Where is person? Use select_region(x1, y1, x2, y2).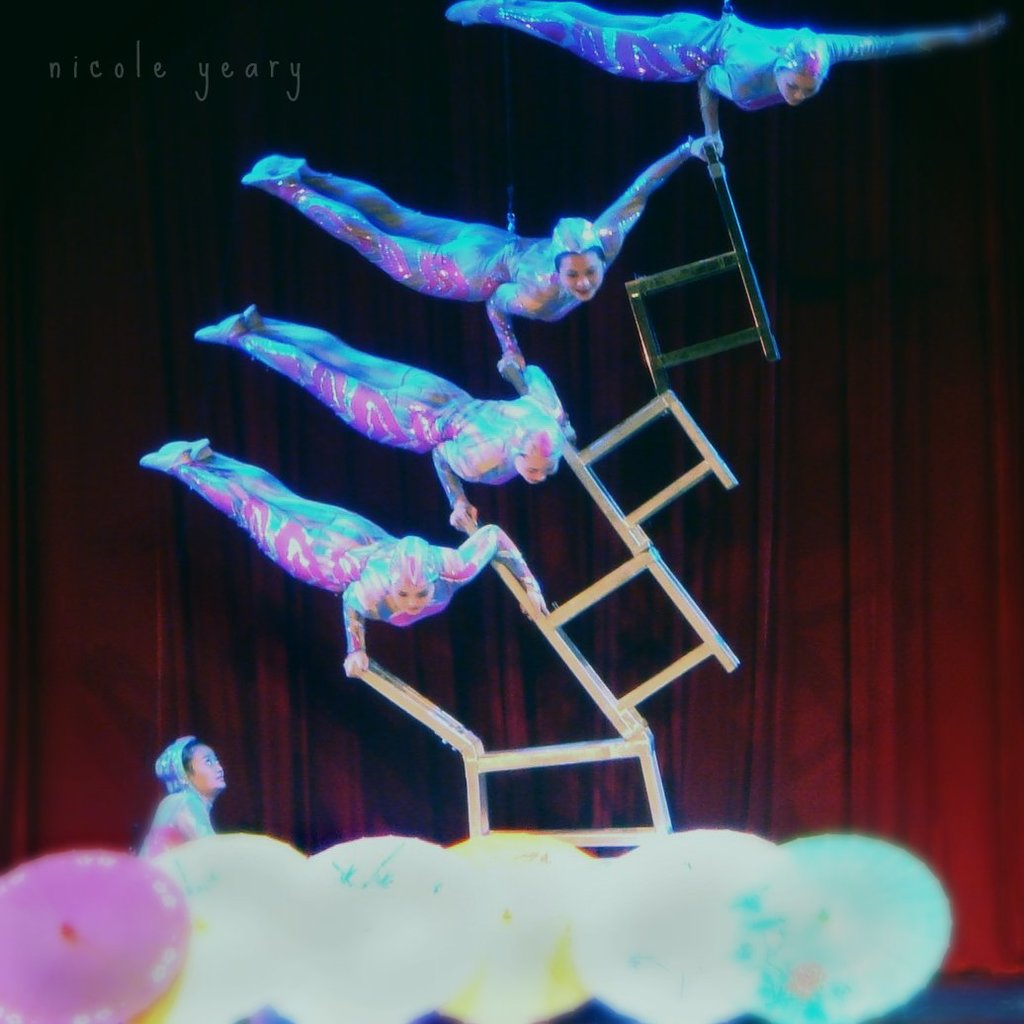
select_region(137, 732, 227, 861).
